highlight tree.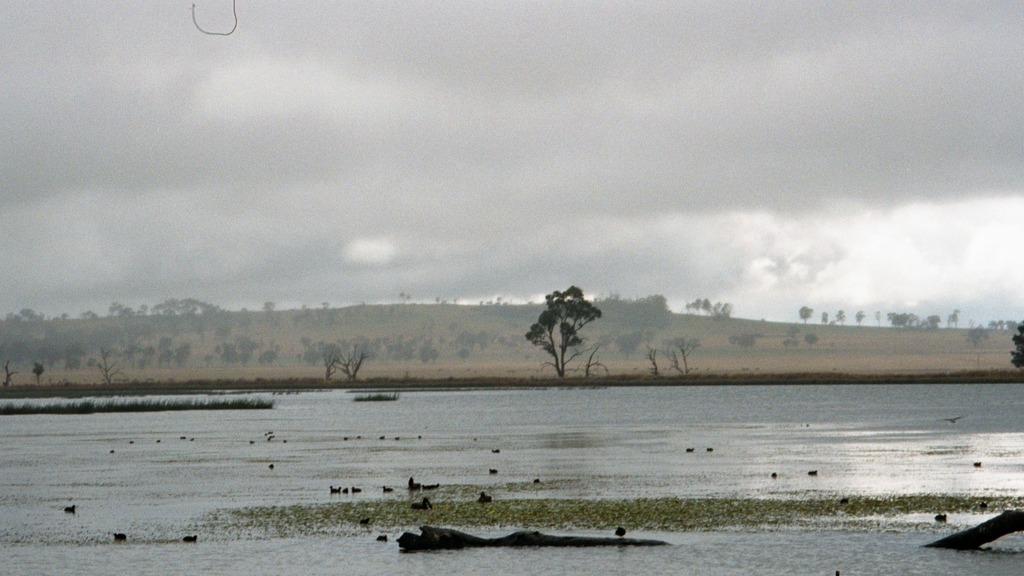
Highlighted region: (668, 337, 701, 375).
